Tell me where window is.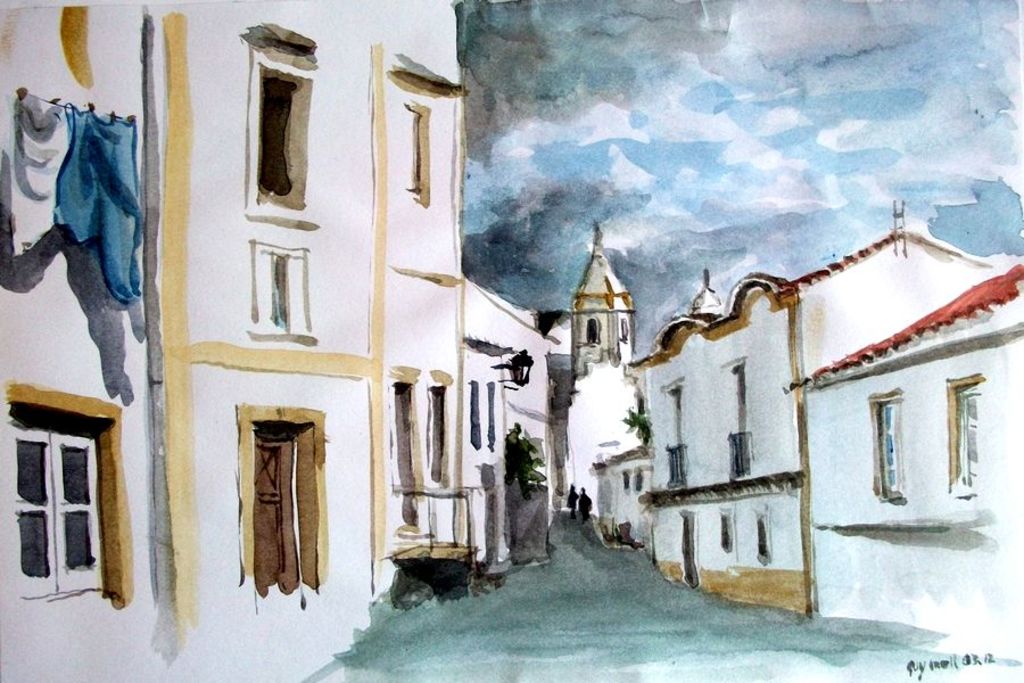
window is at crop(250, 242, 325, 352).
